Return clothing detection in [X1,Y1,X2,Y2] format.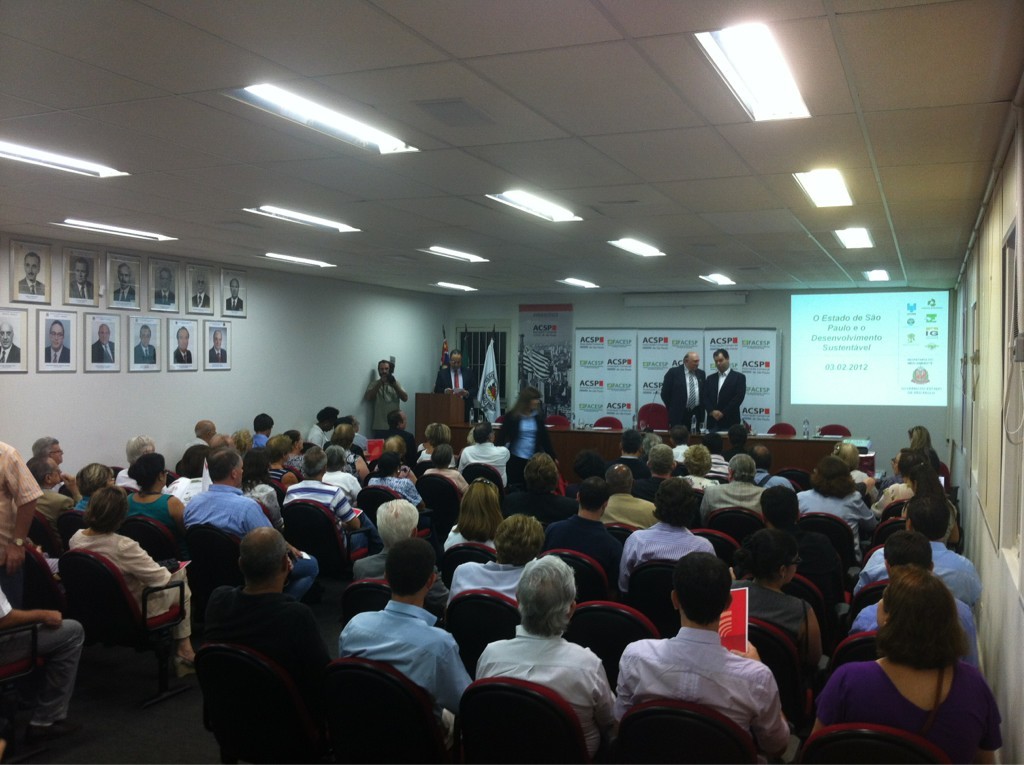
[113,286,136,302].
